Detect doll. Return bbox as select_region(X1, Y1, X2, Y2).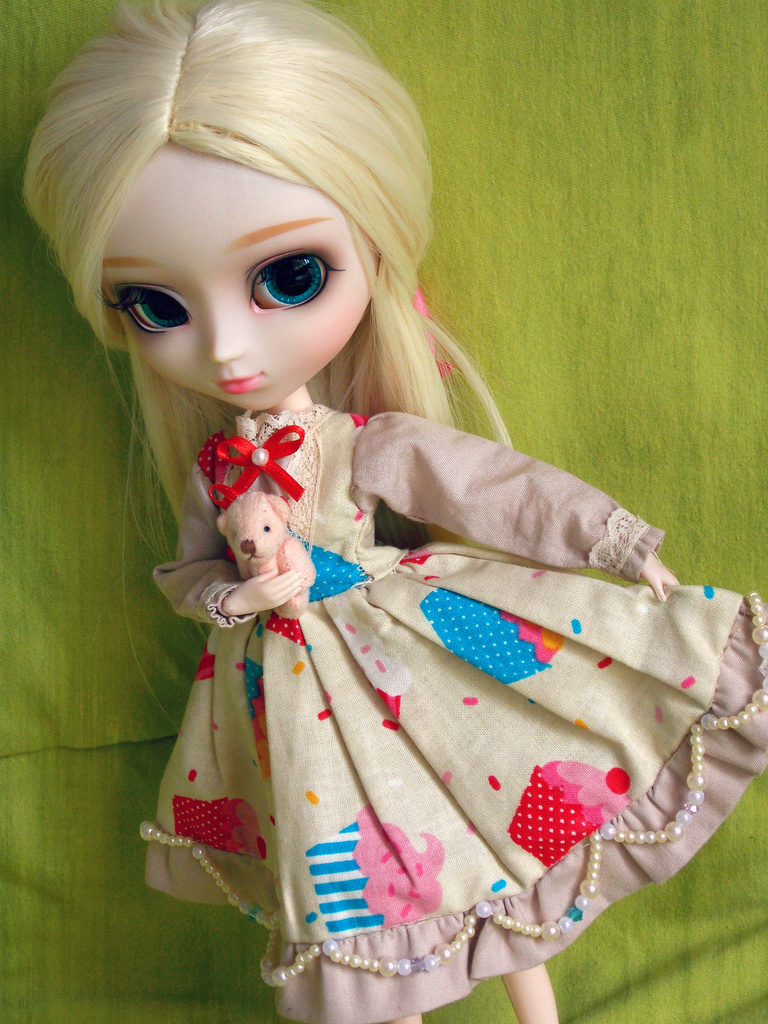
select_region(13, 0, 763, 1023).
